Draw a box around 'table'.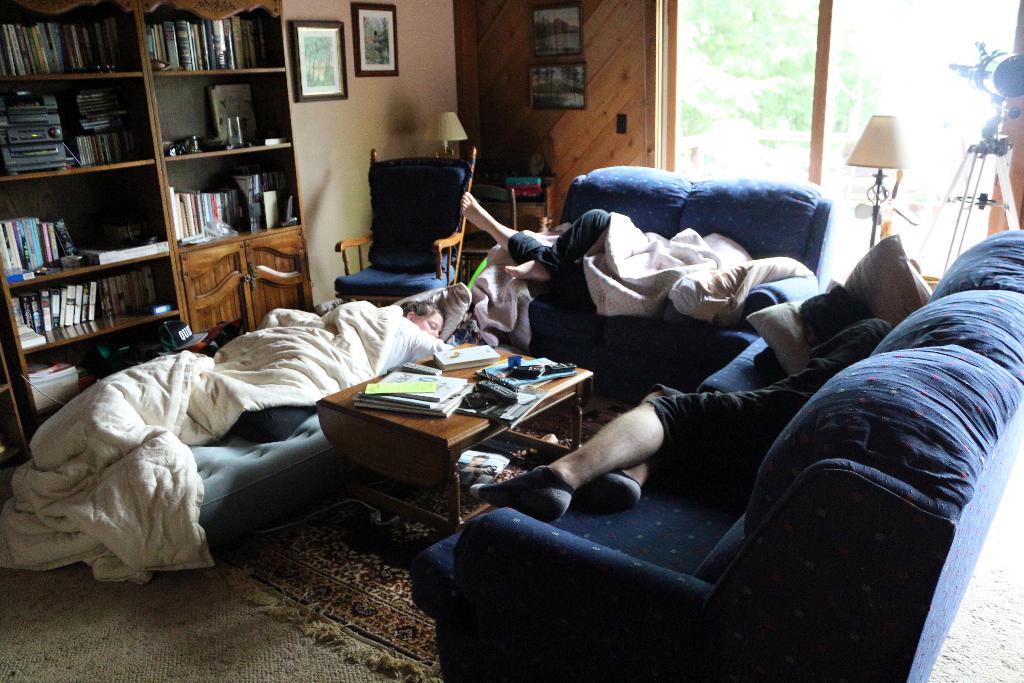
<region>303, 345, 605, 513</region>.
